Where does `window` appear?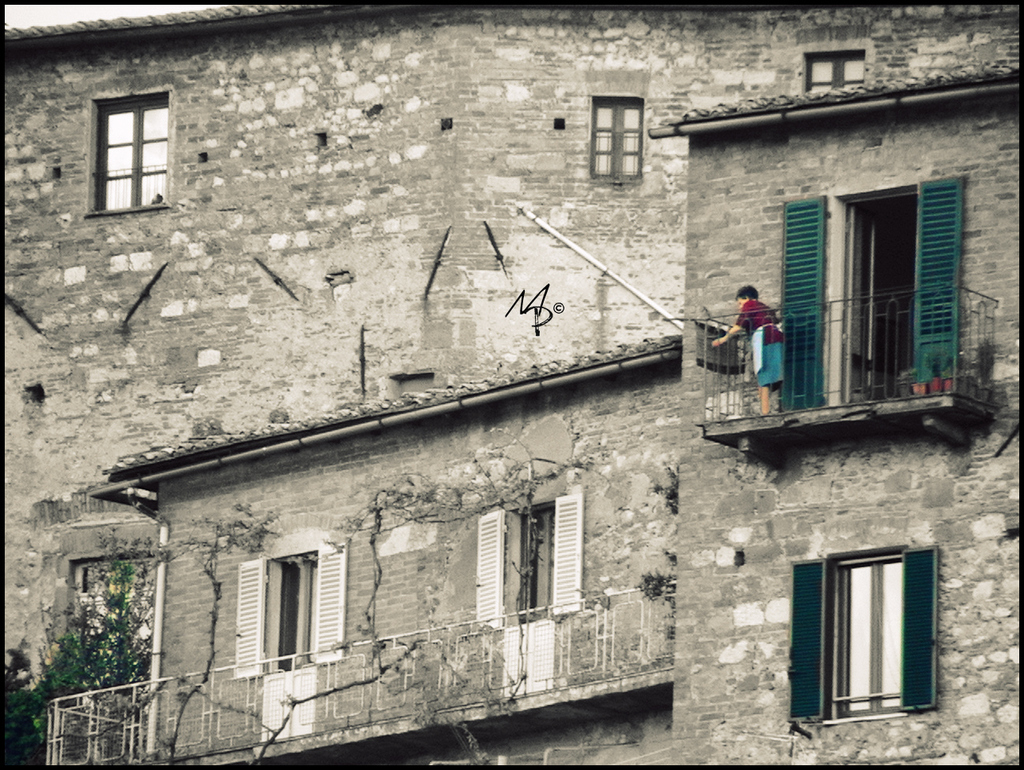
Appears at x1=80, y1=76, x2=187, y2=220.
